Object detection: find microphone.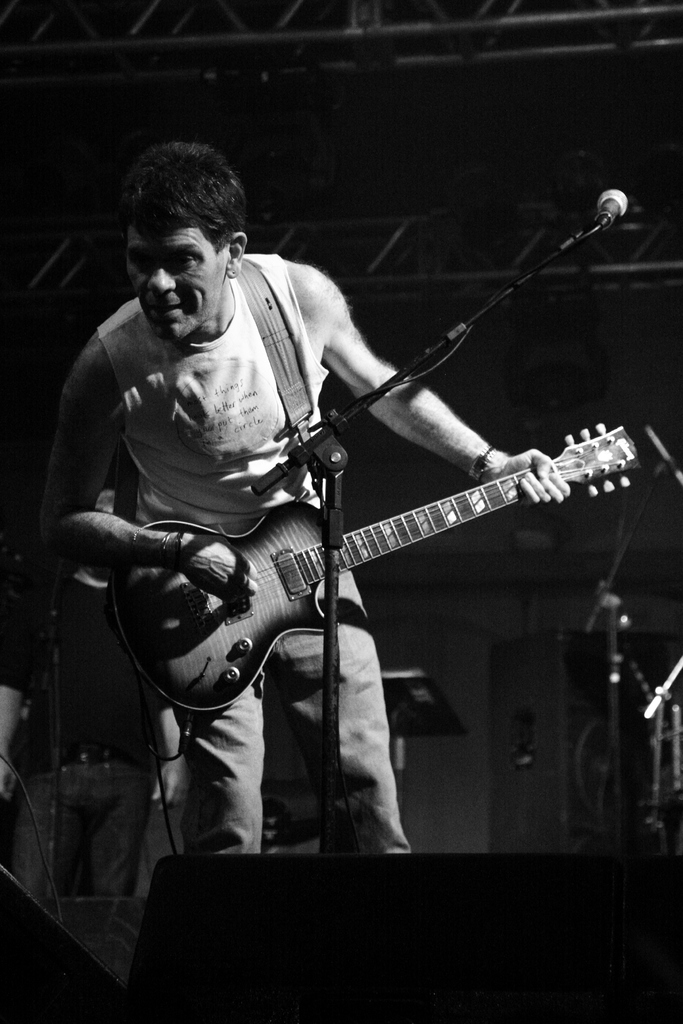
(594, 186, 631, 231).
